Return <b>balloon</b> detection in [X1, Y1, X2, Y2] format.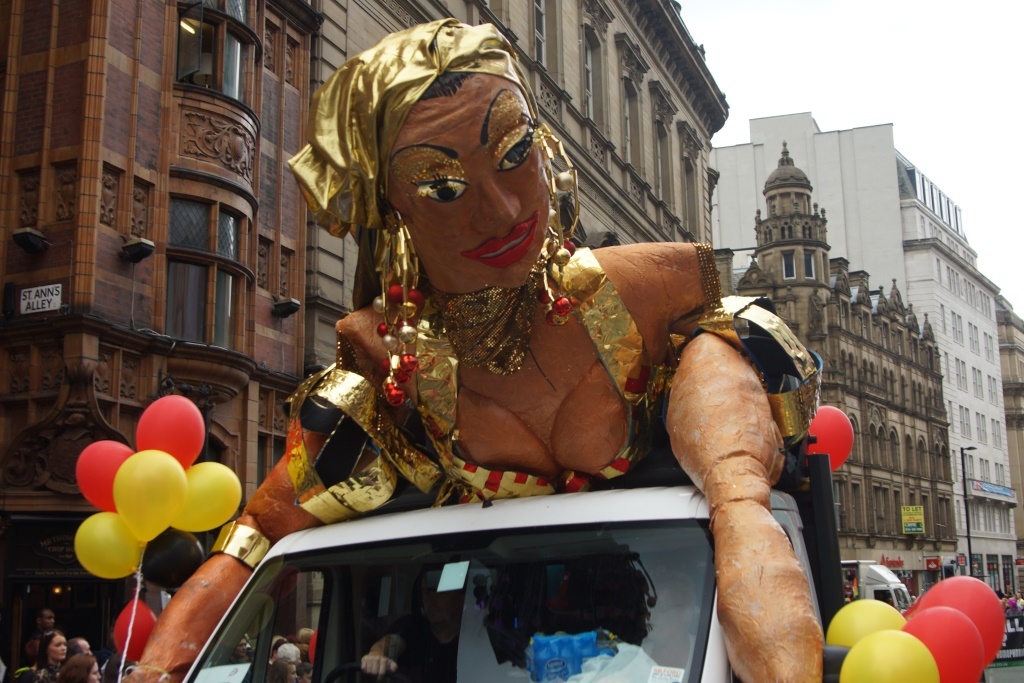
[805, 403, 853, 473].
